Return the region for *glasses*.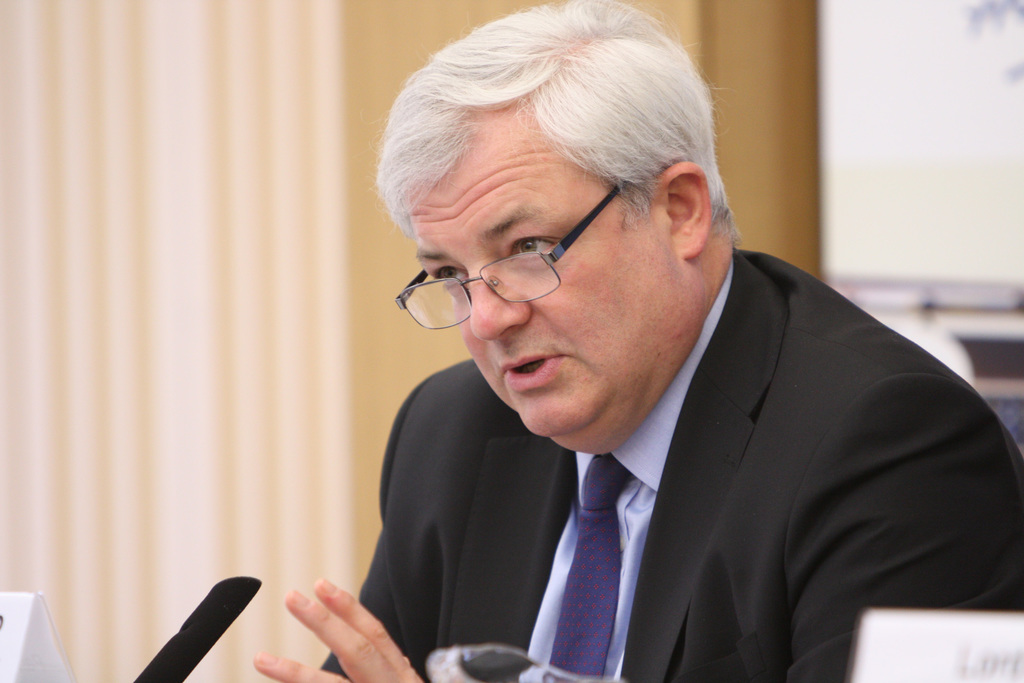
x1=396 y1=165 x2=627 y2=334.
